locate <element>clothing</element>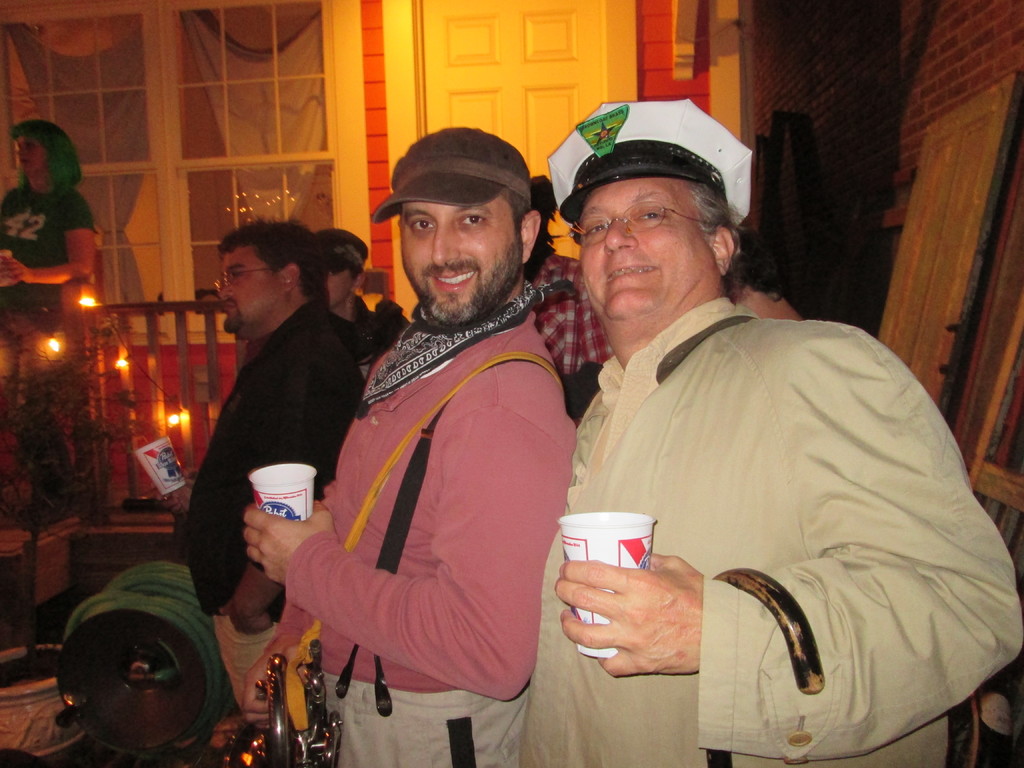
{"x1": 332, "y1": 301, "x2": 409, "y2": 376}
